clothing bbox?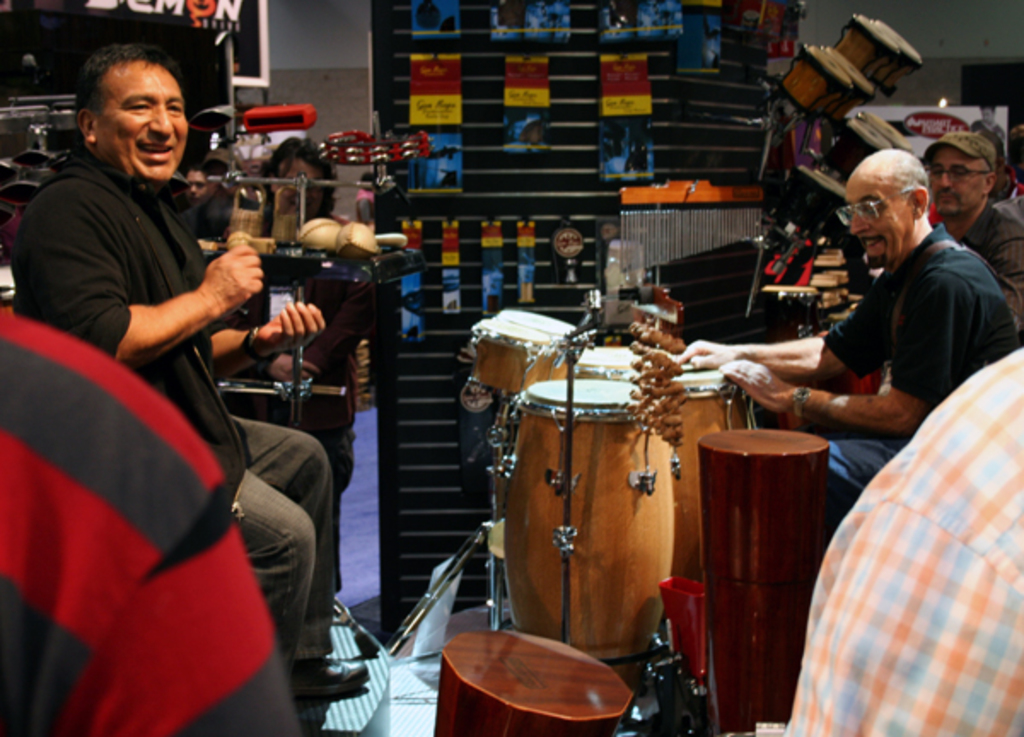
crop(814, 230, 1000, 500)
